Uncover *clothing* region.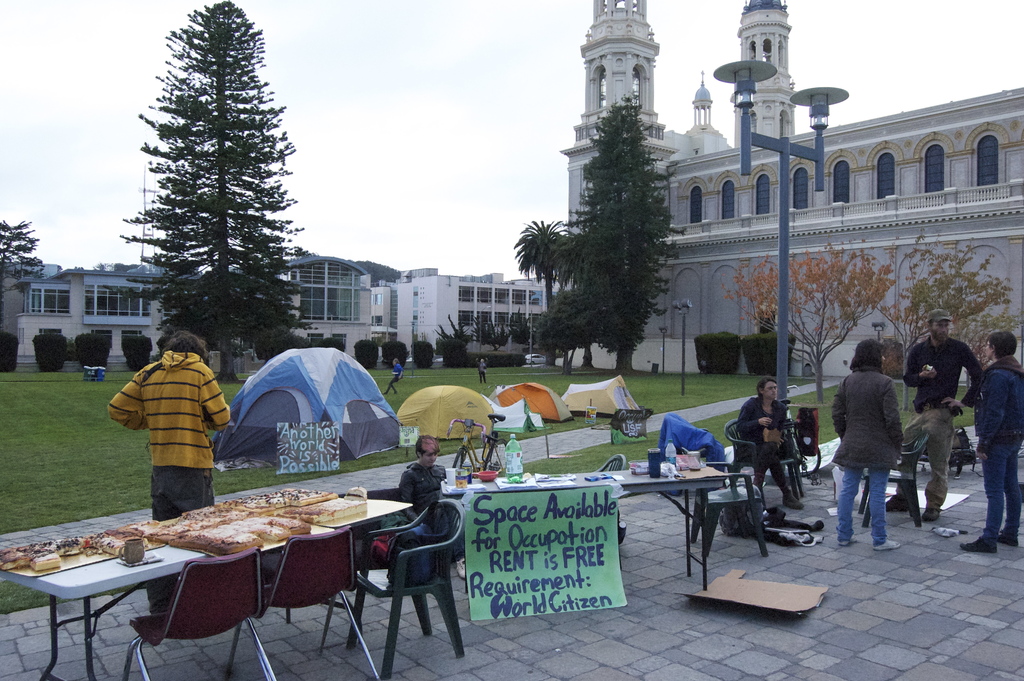
Uncovered: bbox=(889, 391, 950, 507).
